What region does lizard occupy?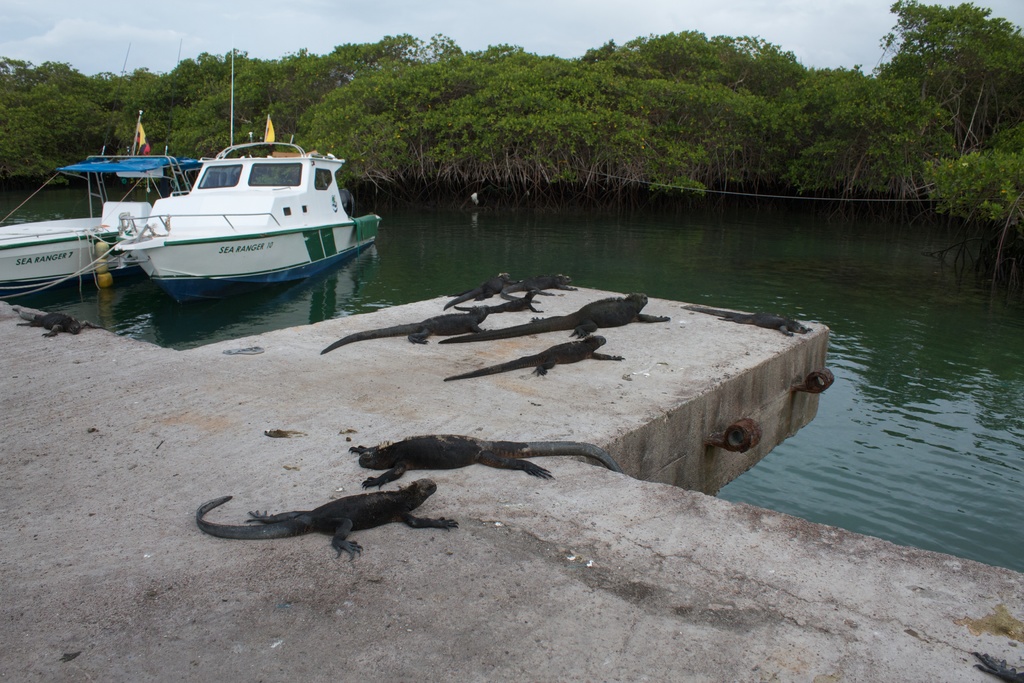
<bbox>438, 336, 619, 386</bbox>.
